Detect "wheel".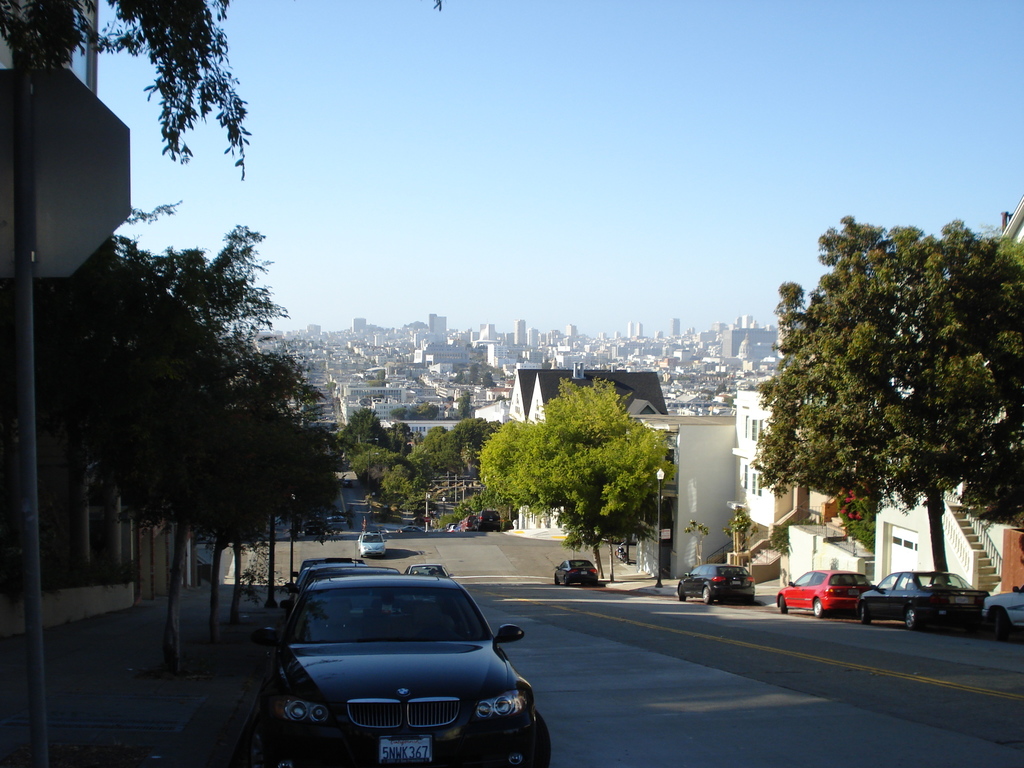
Detected at bbox=(550, 575, 559, 584).
